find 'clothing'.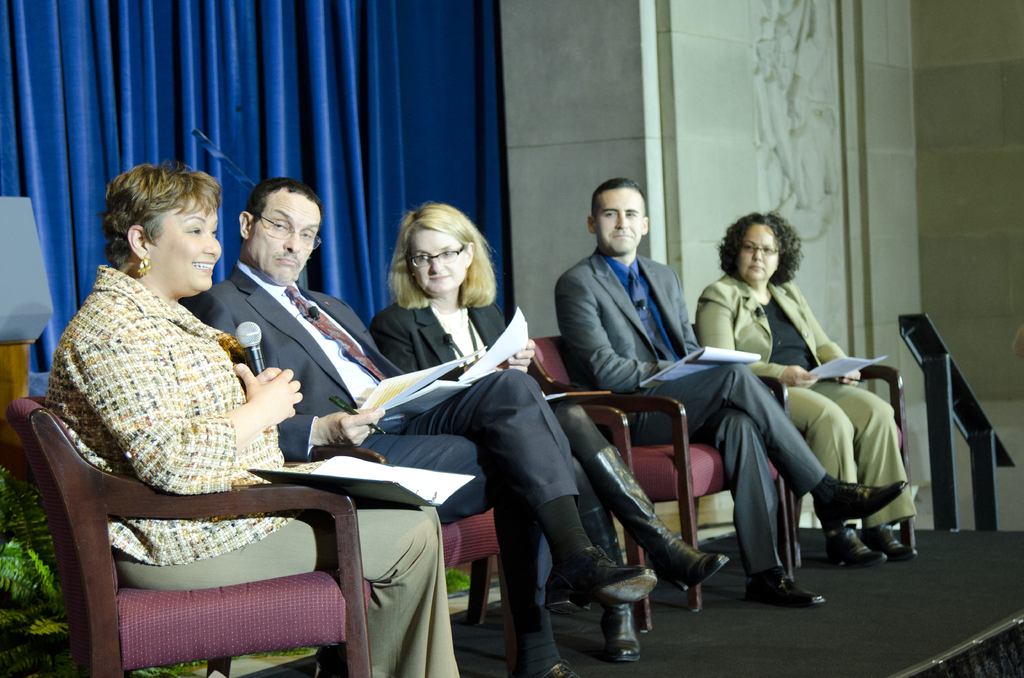
bbox(173, 266, 580, 646).
